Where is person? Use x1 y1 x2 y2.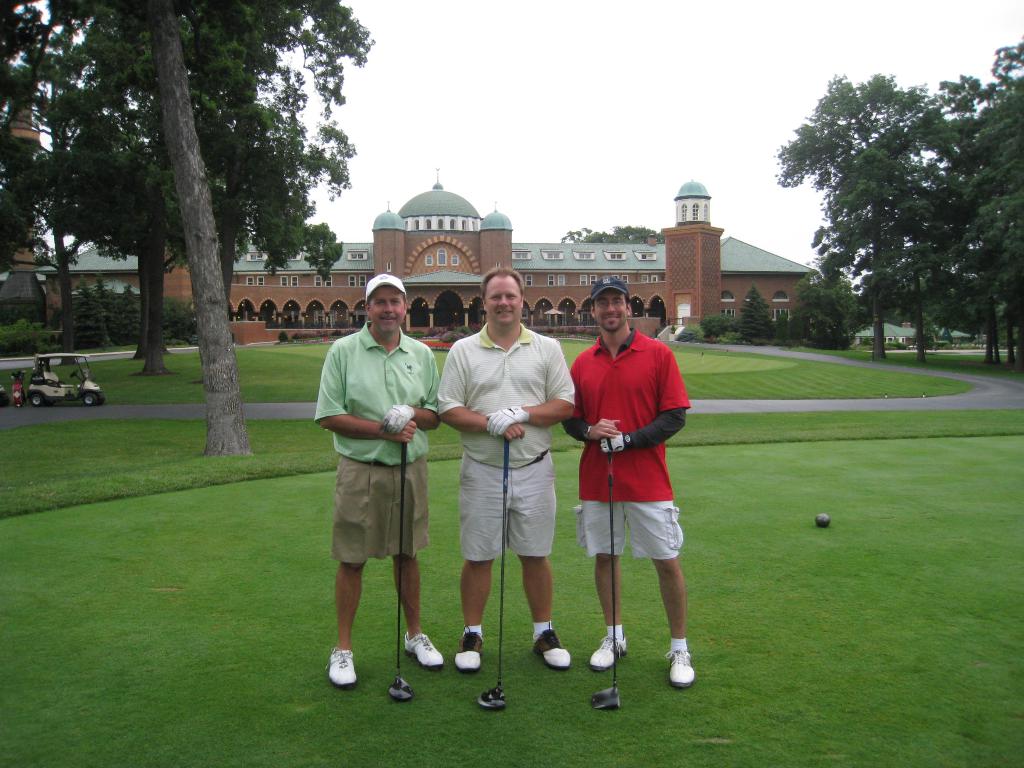
314 276 445 687.
